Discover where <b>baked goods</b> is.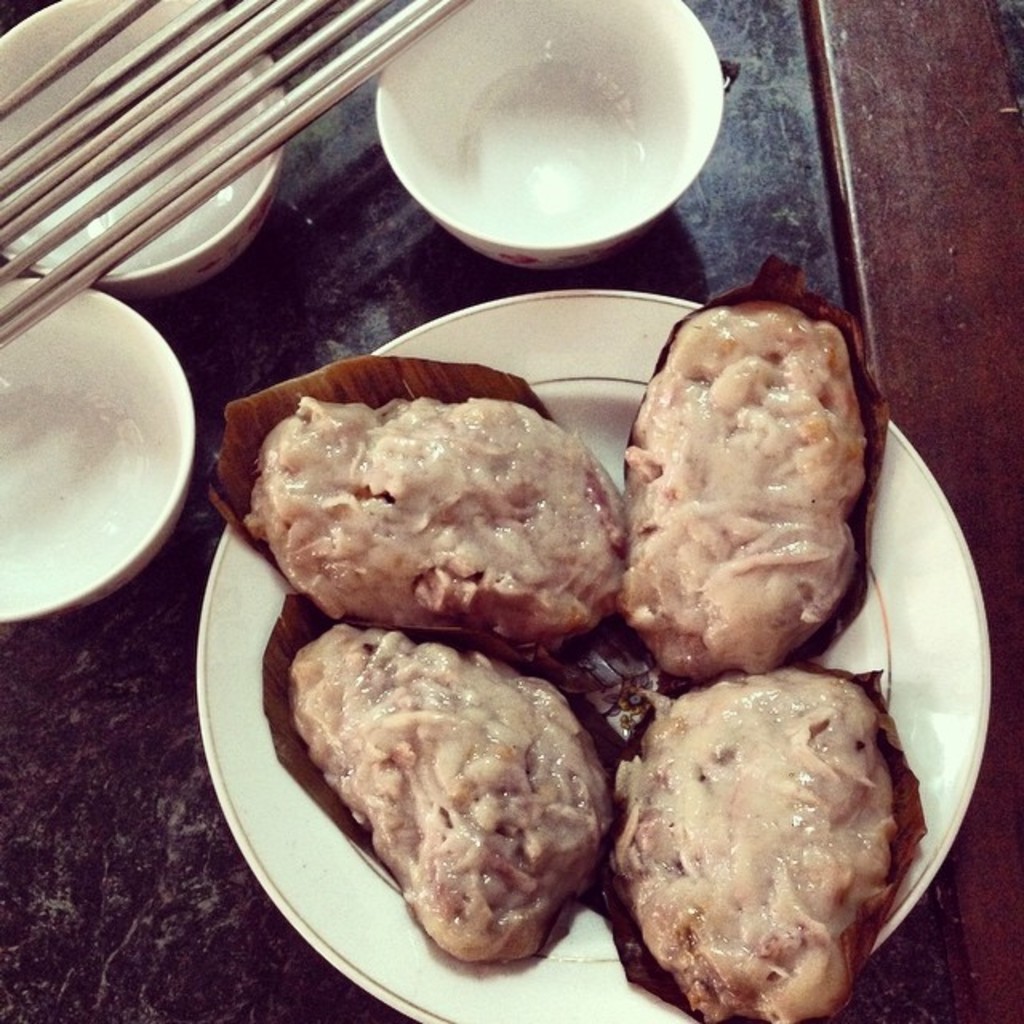
Discovered at [left=616, top=296, right=870, bottom=677].
